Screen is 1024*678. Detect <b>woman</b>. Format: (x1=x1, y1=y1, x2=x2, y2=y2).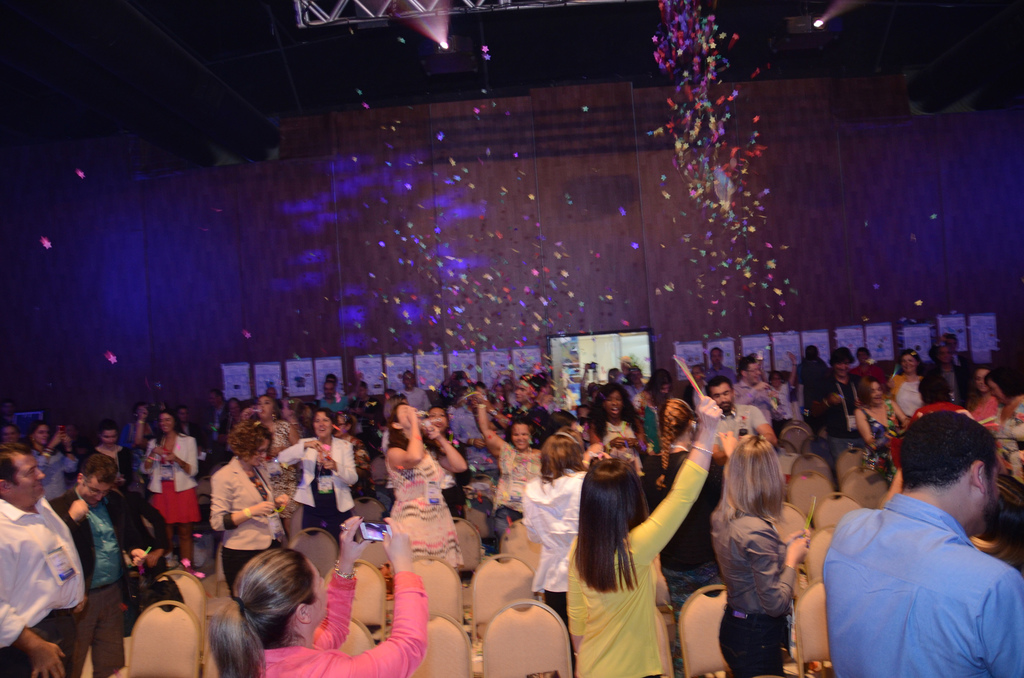
(x1=377, y1=396, x2=472, y2=577).
